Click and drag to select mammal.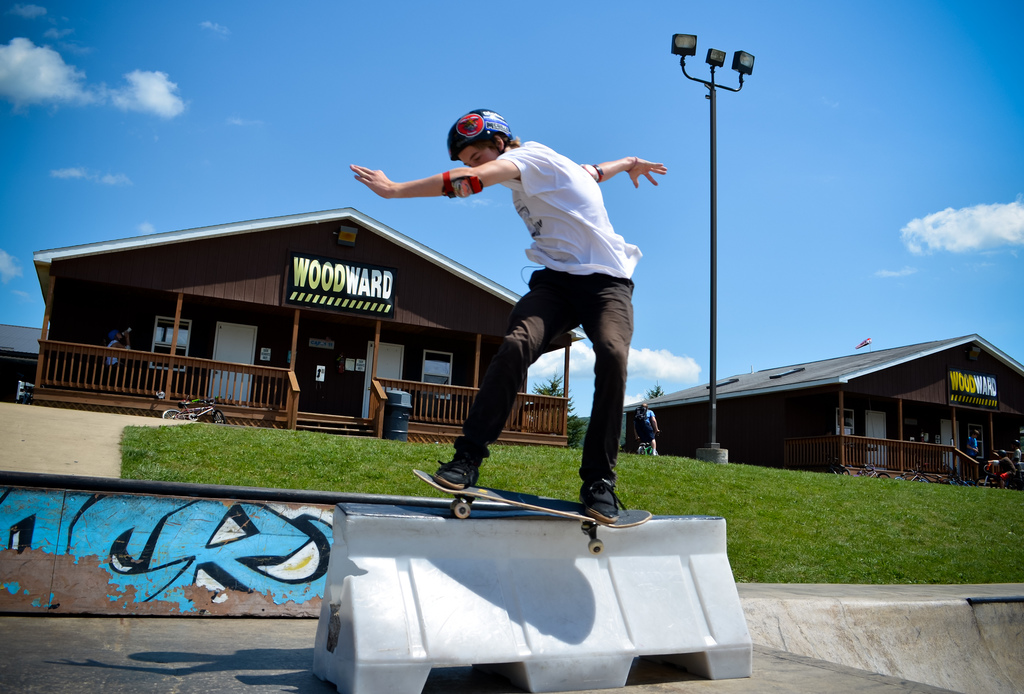
Selection: crop(995, 450, 1012, 490).
